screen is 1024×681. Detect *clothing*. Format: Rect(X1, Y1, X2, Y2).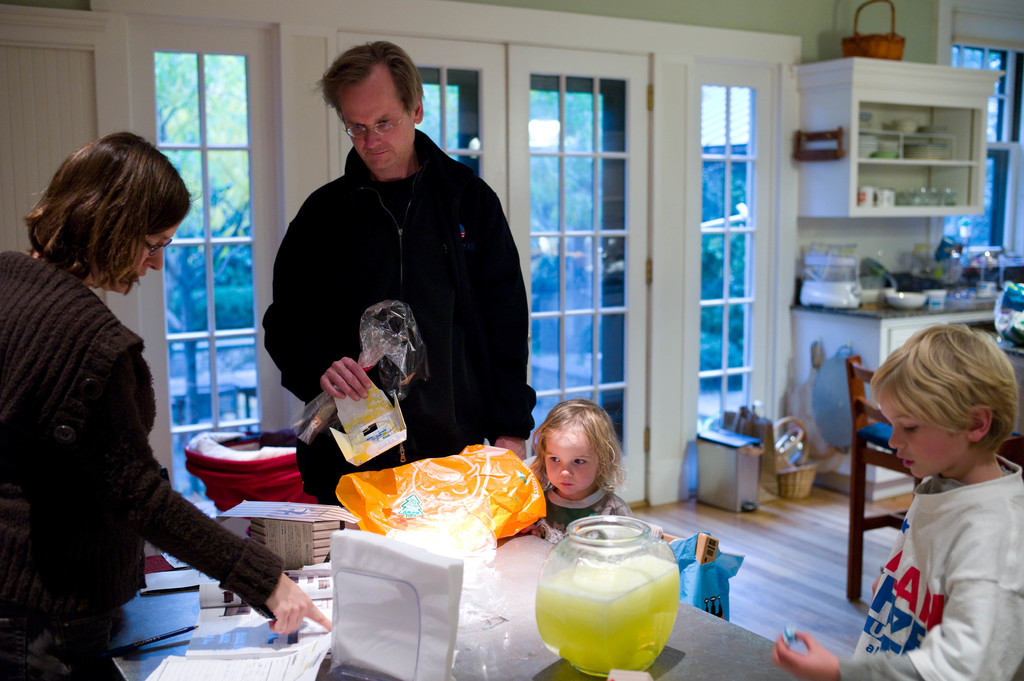
Rect(839, 454, 1023, 680).
